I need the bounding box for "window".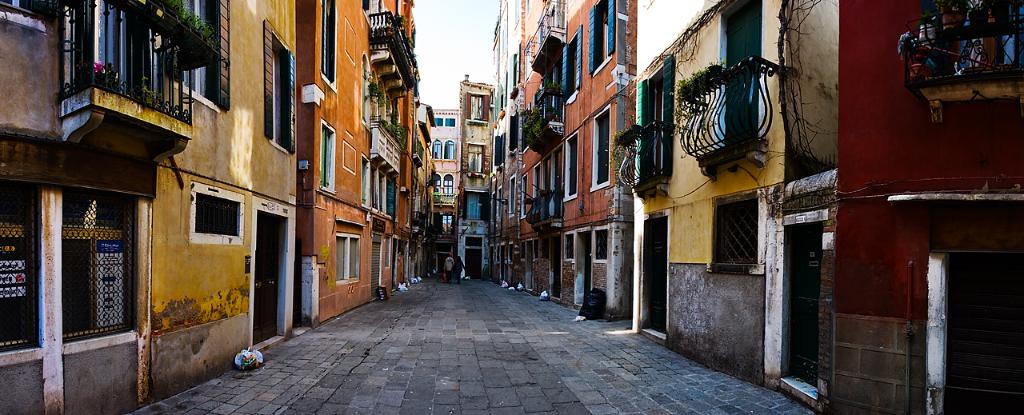
Here it is: rect(443, 140, 454, 158).
